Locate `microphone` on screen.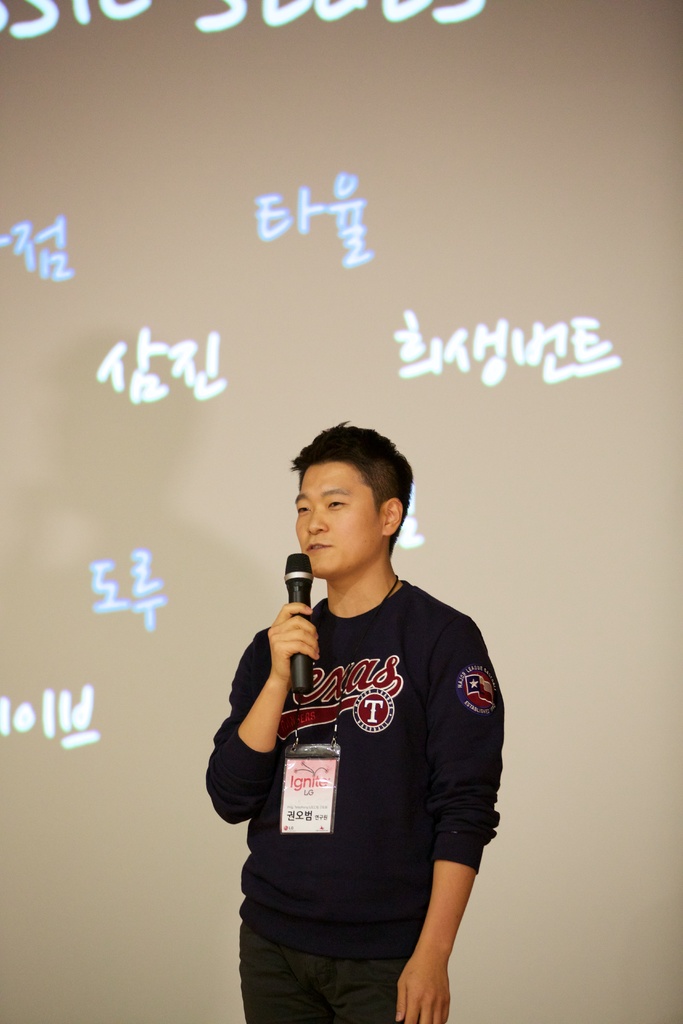
On screen at bbox=(284, 551, 317, 696).
